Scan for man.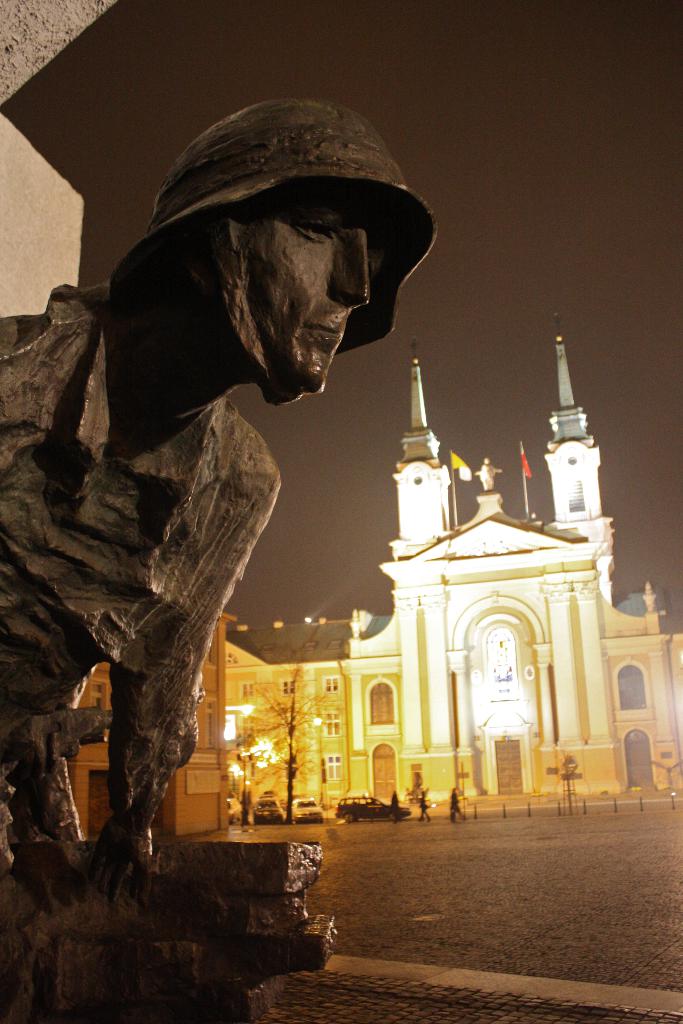
Scan result: [38, 141, 428, 902].
